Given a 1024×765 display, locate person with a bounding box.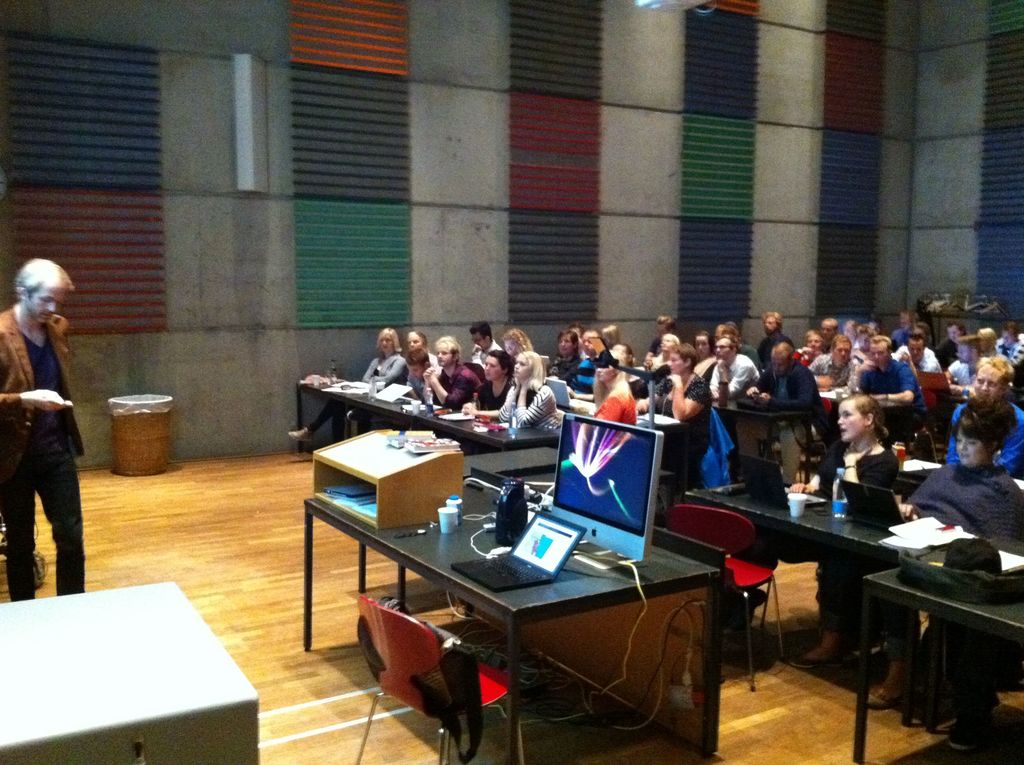
Located: region(813, 396, 900, 650).
